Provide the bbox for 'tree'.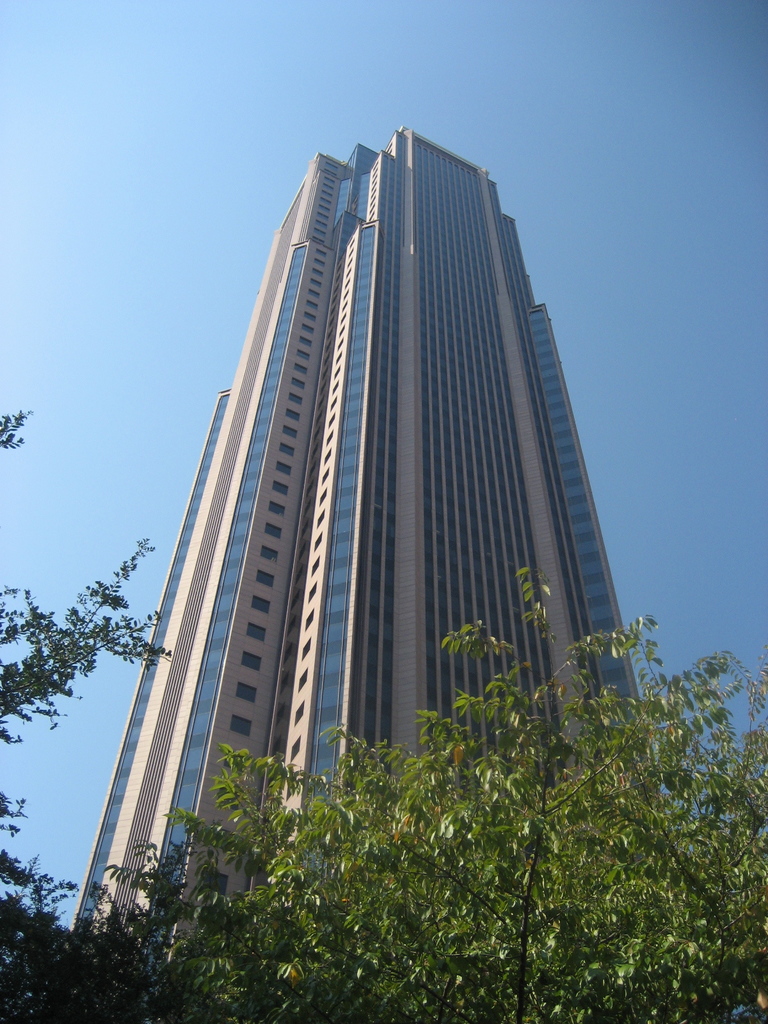
bbox=[0, 563, 767, 1023].
